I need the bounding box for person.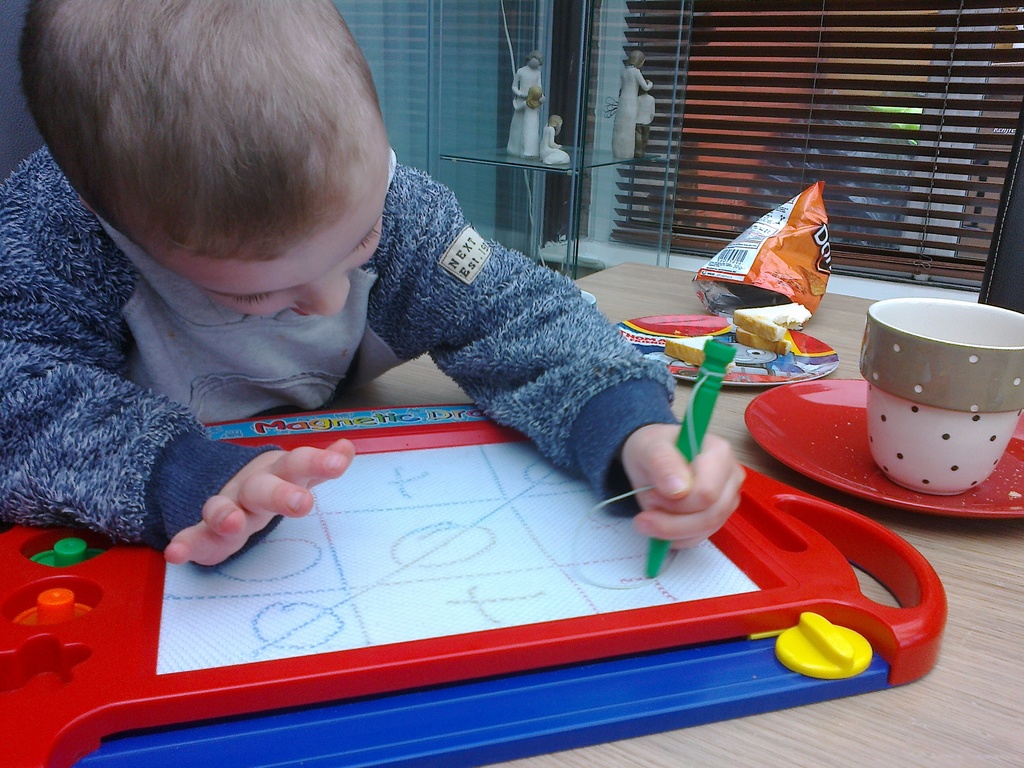
Here it is: bbox(532, 113, 572, 166).
